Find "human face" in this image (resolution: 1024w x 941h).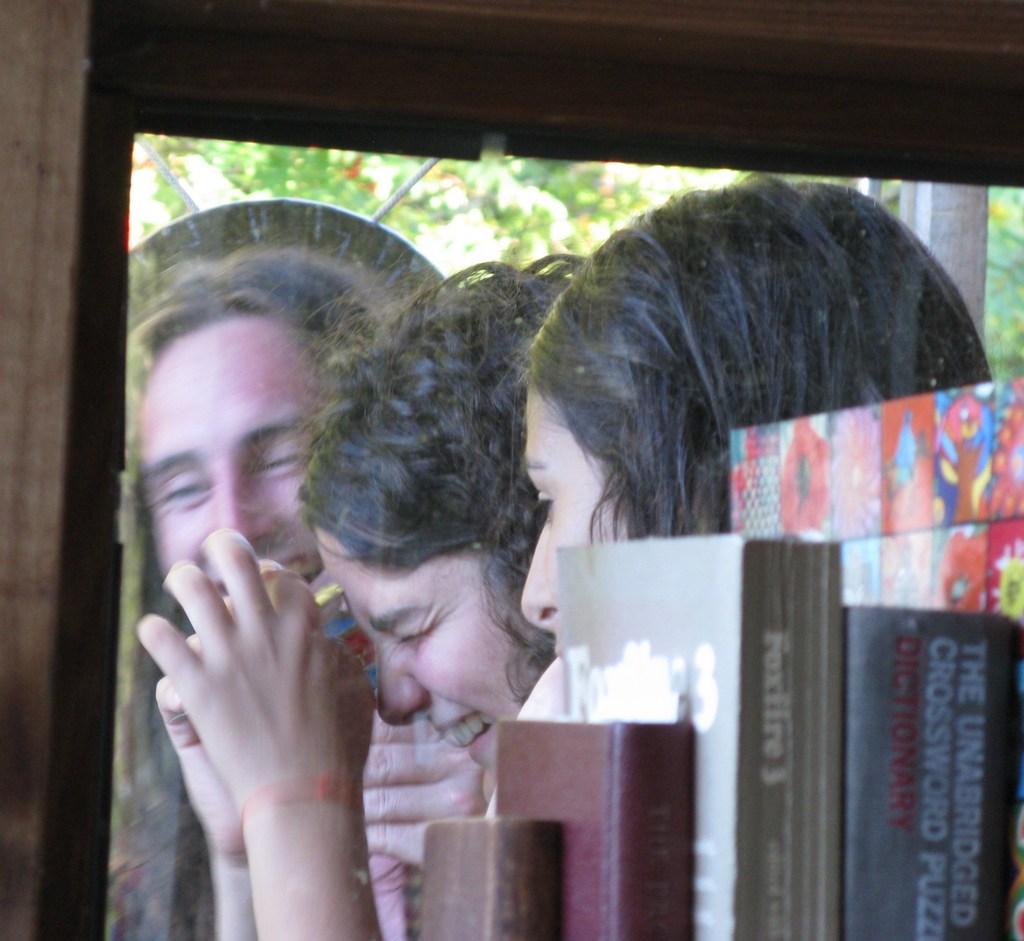
x1=520, y1=380, x2=636, y2=660.
